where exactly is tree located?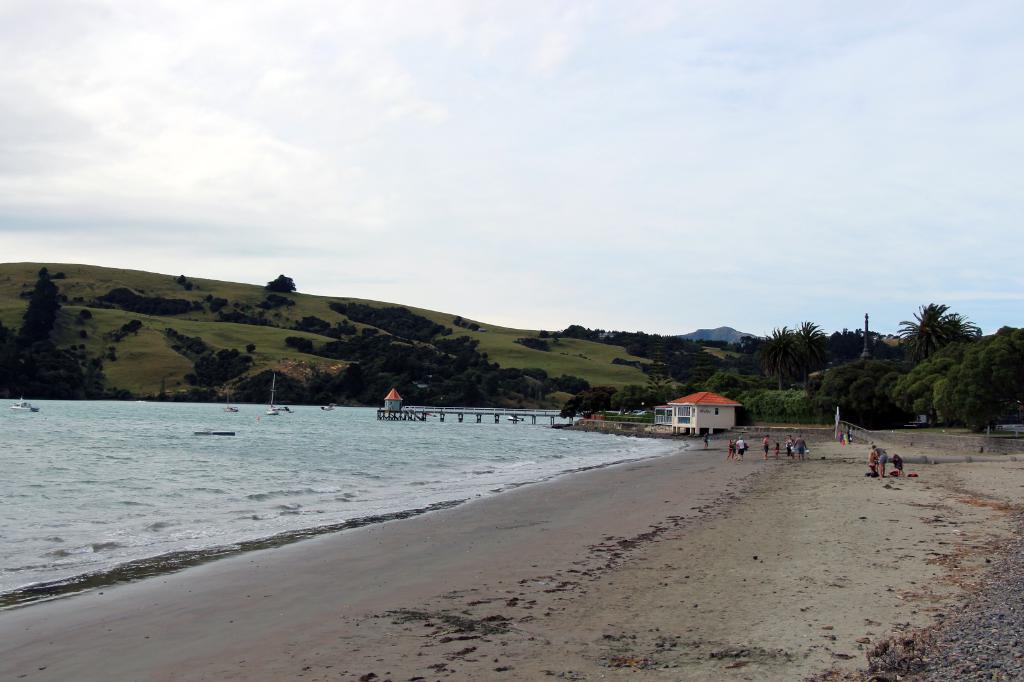
Its bounding box is (749,328,800,394).
